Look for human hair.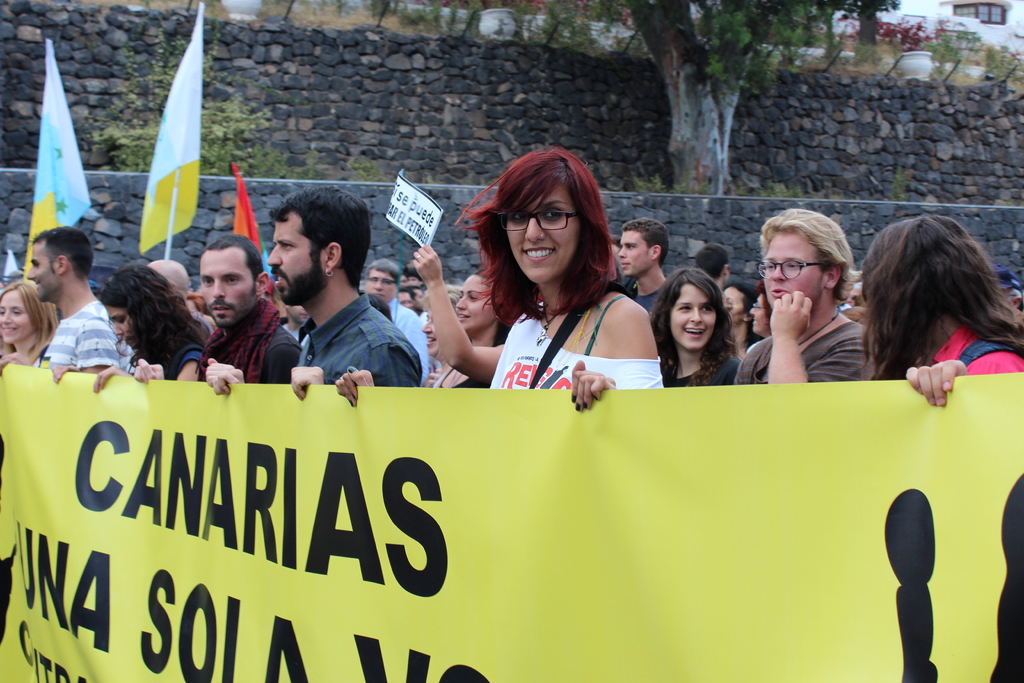
Found: pyautogui.locateOnScreen(29, 226, 95, 278).
